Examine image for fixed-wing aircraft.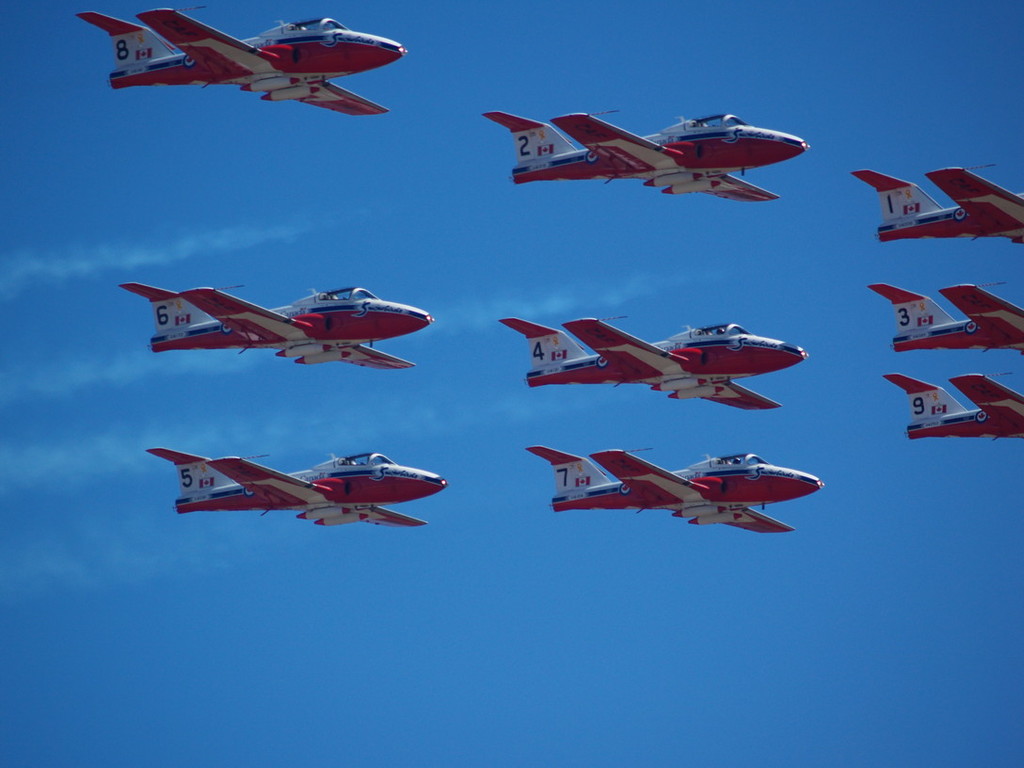
Examination result: bbox(126, 280, 431, 370).
